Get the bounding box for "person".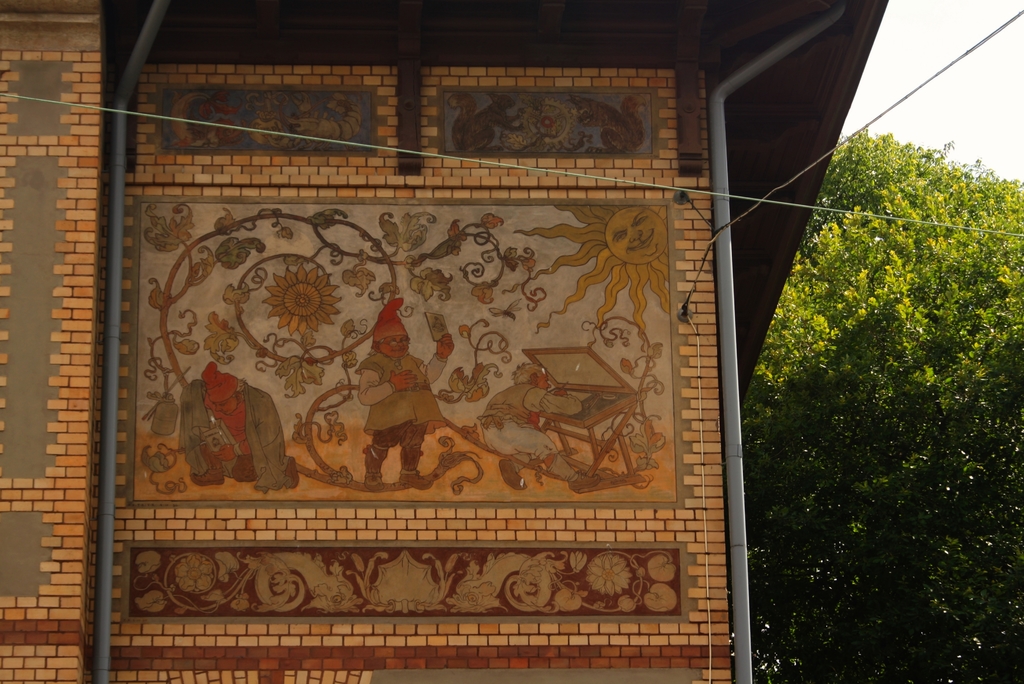
select_region(348, 294, 437, 499).
